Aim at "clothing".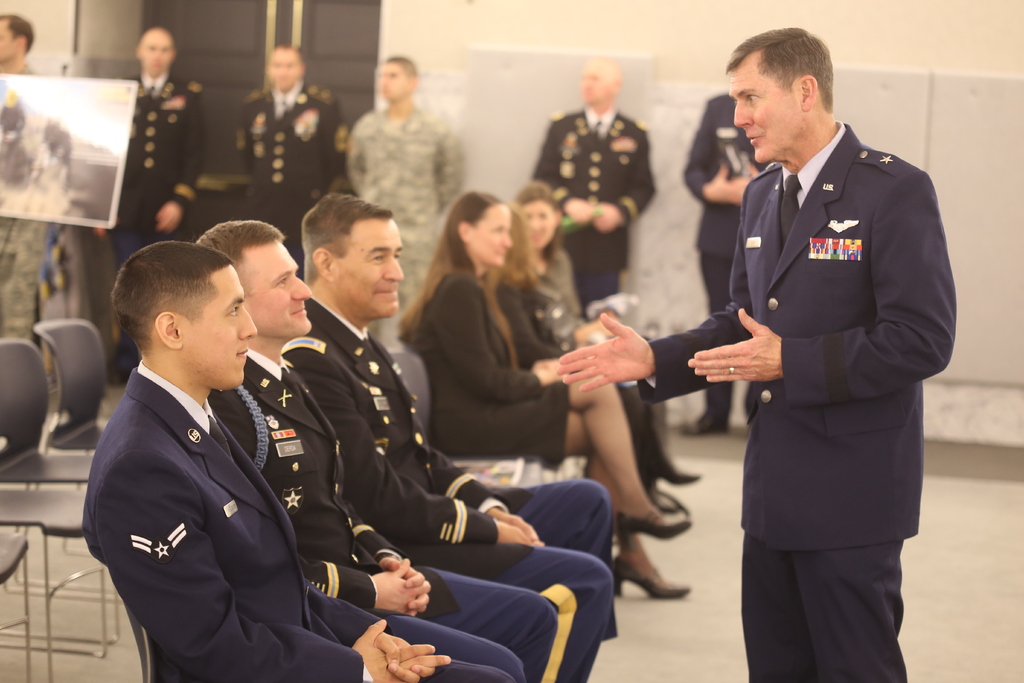
Aimed at 681 92 772 421.
